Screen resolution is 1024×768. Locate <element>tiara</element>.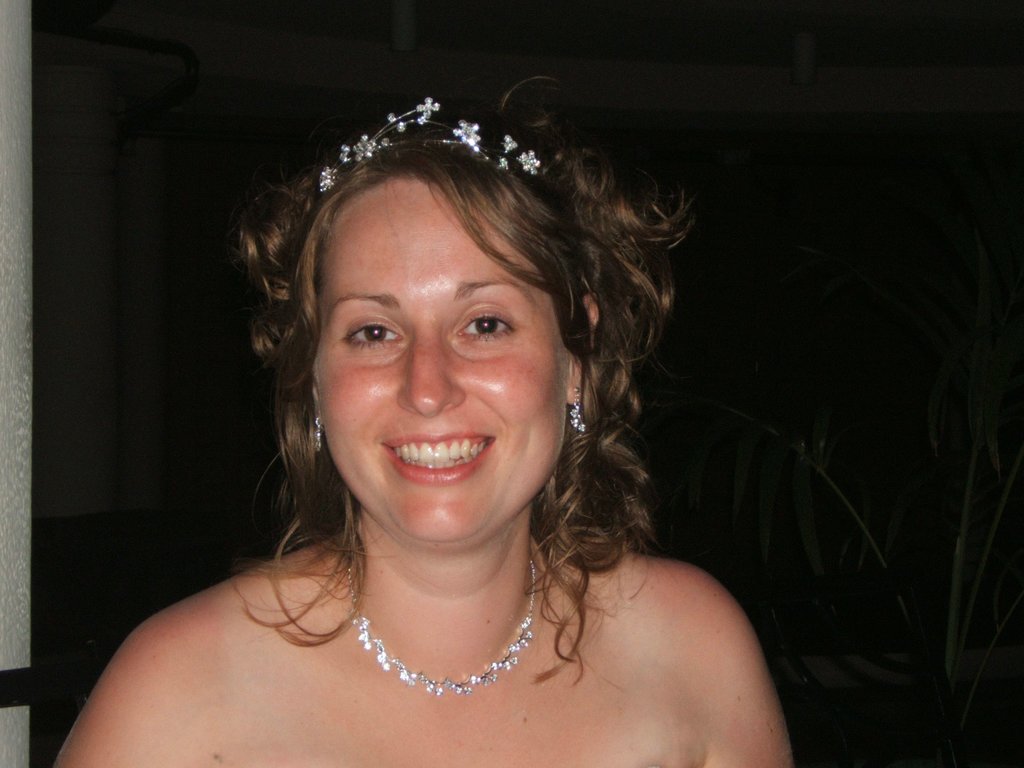
320:94:541:193.
